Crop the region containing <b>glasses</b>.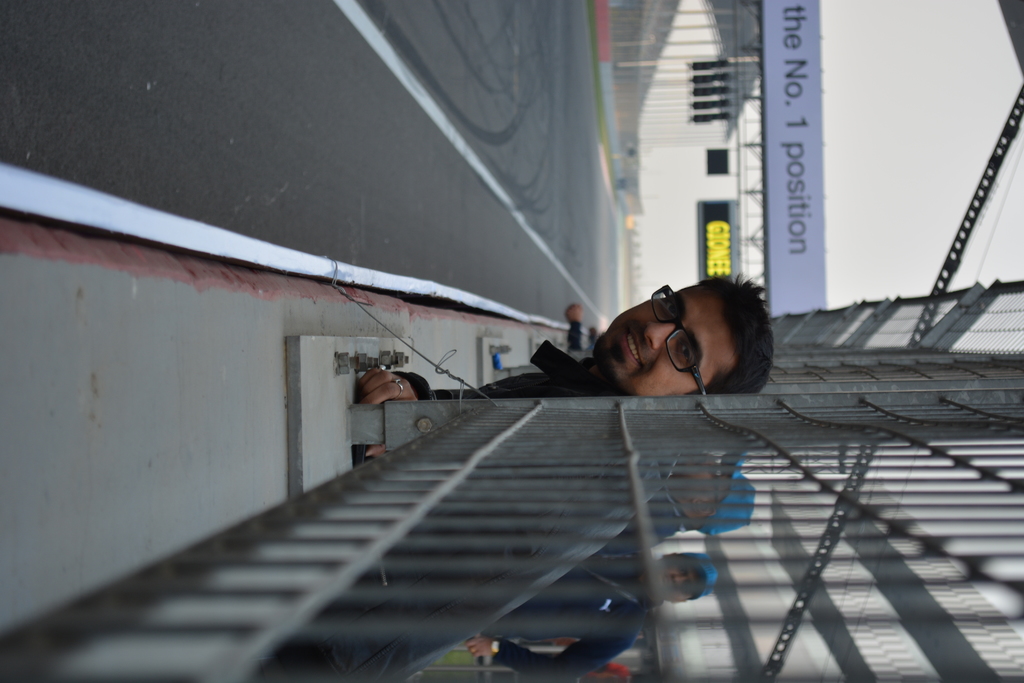
Crop region: region(648, 282, 707, 391).
